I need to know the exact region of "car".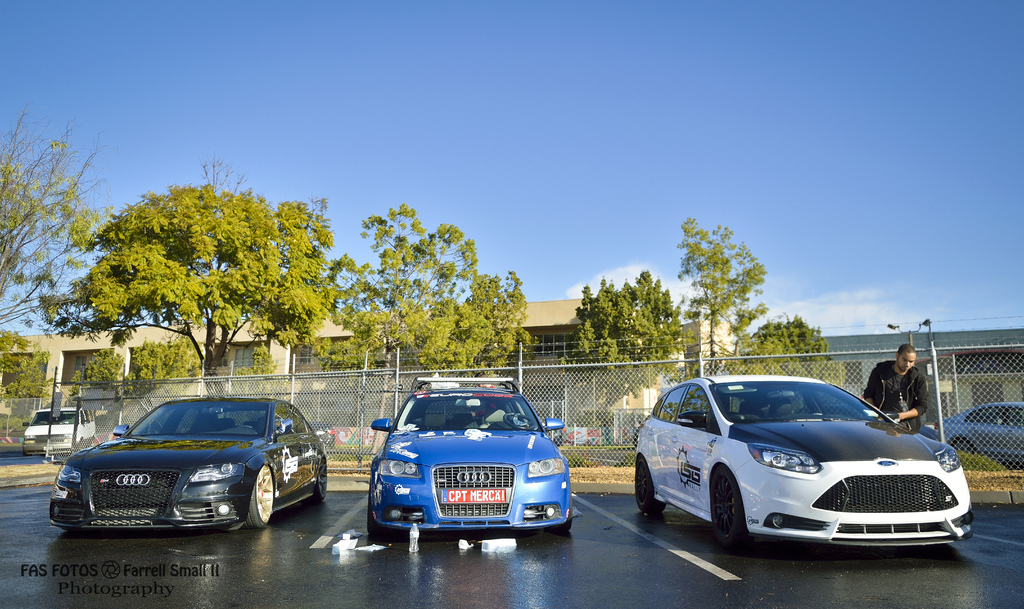
Region: {"x1": 20, "y1": 404, "x2": 92, "y2": 449}.
